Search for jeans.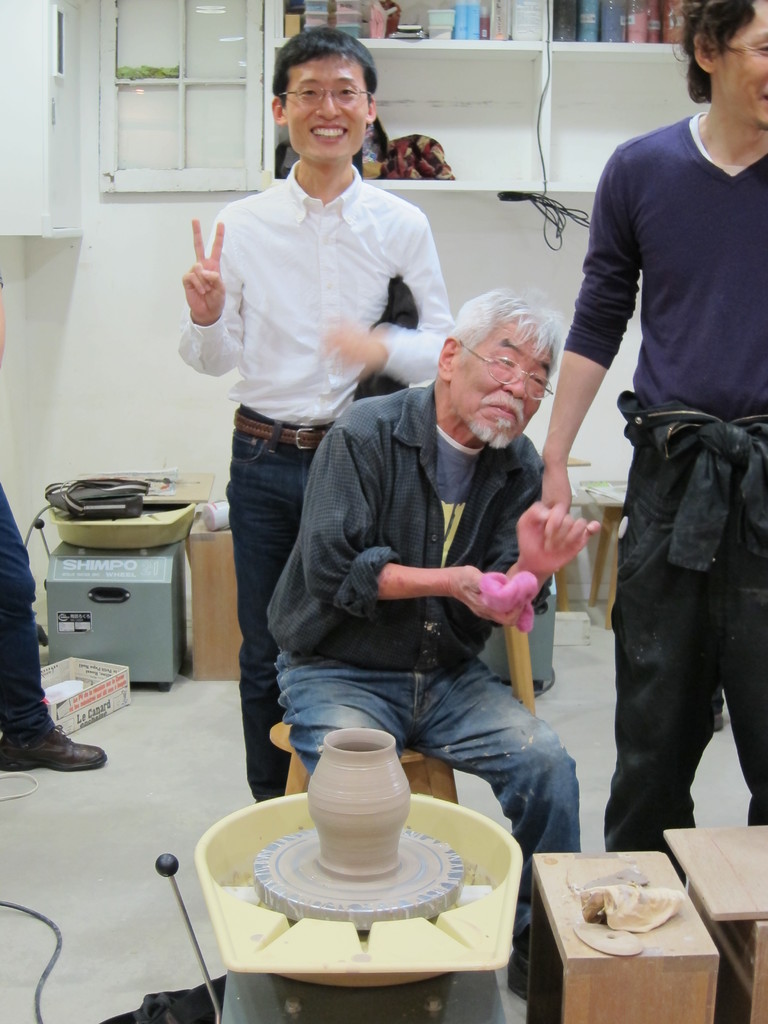
Found at [268, 649, 579, 972].
